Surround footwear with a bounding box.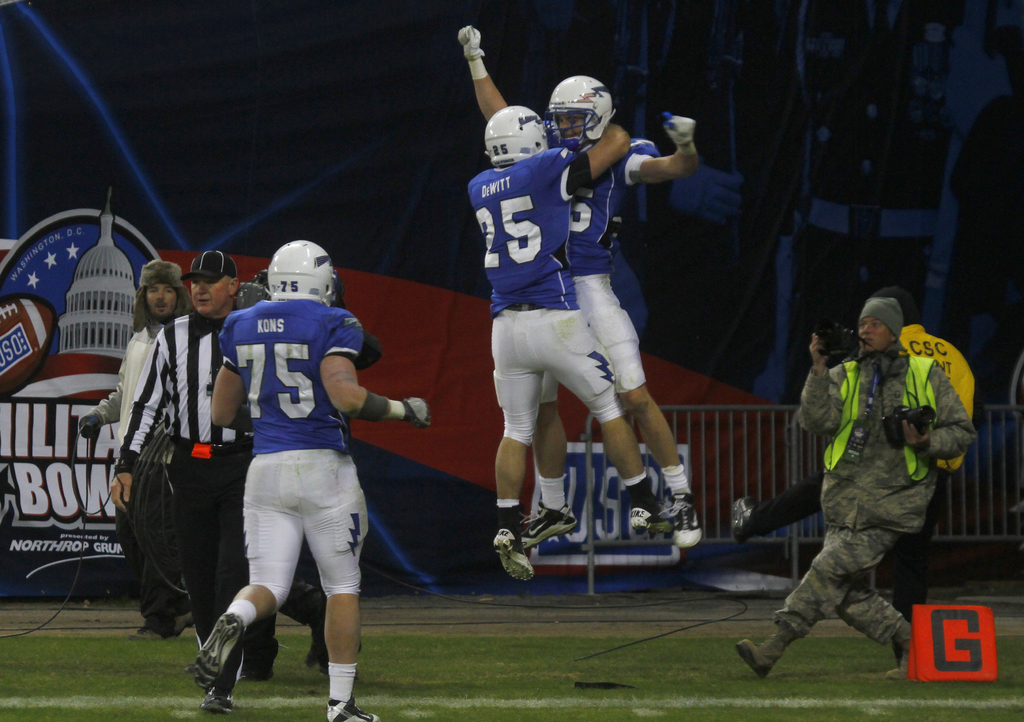
bbox=[194, 614, 241, 682].
